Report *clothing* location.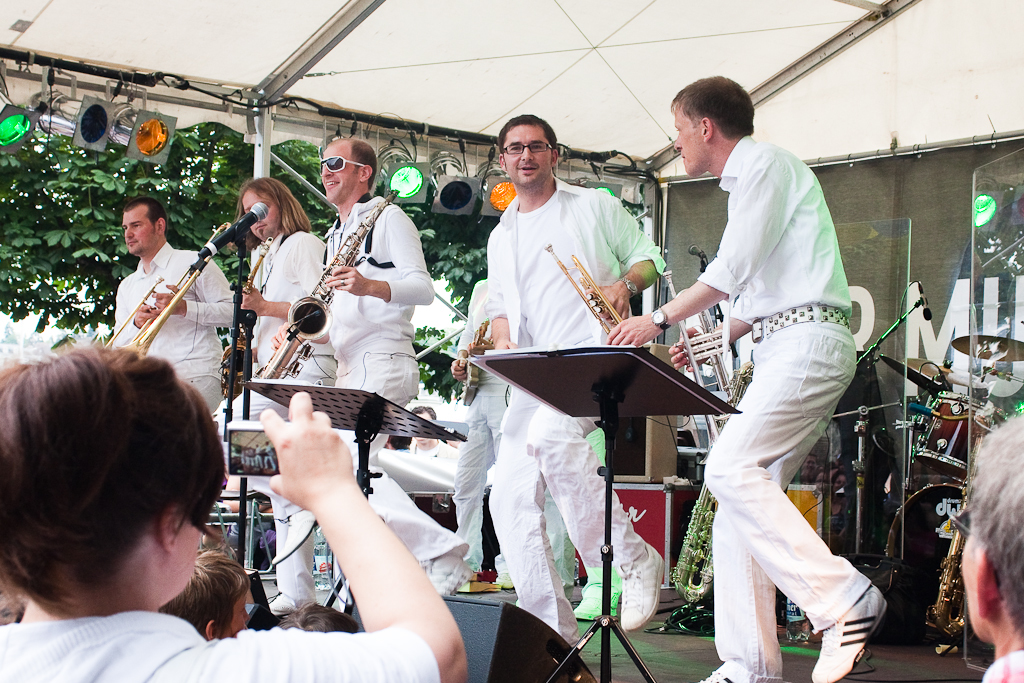
Report: l=691, t=155, r=853, b=347.
